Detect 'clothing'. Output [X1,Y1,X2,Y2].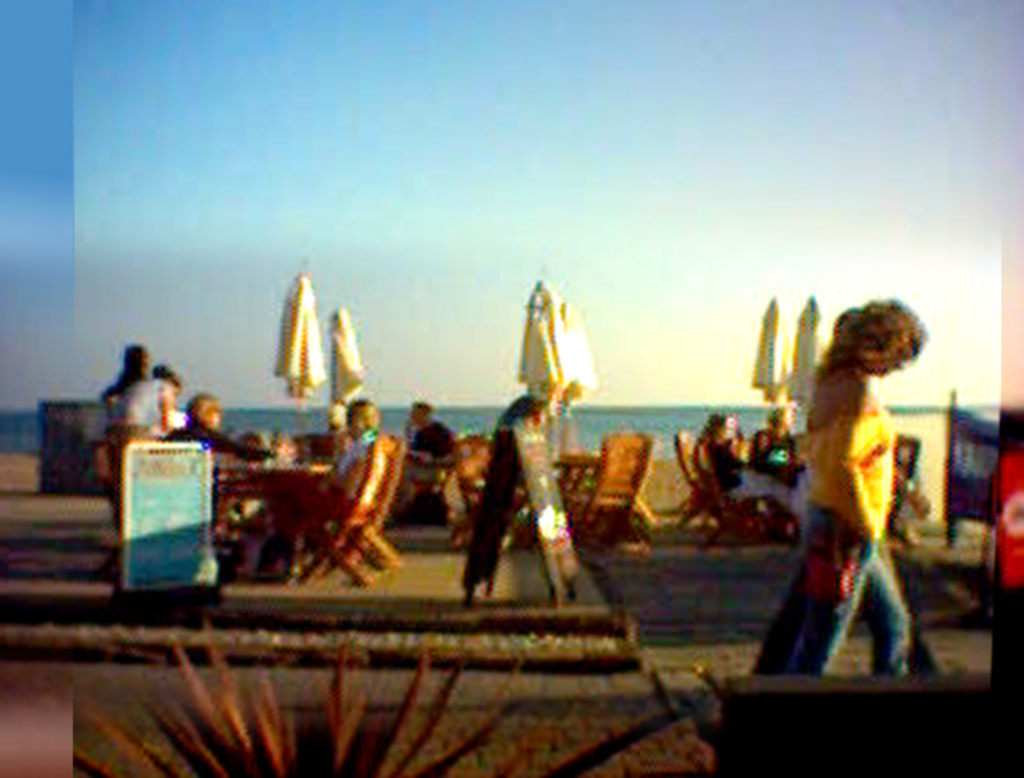
[716,428,791,504].
